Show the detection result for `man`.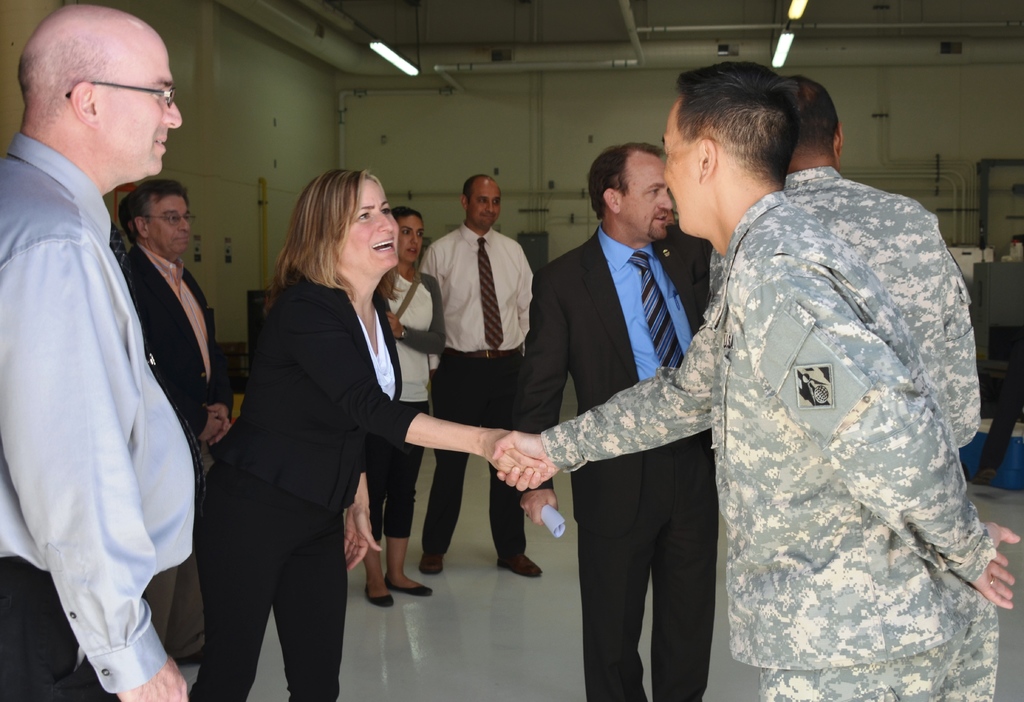
493, 58, 1021, 701.
